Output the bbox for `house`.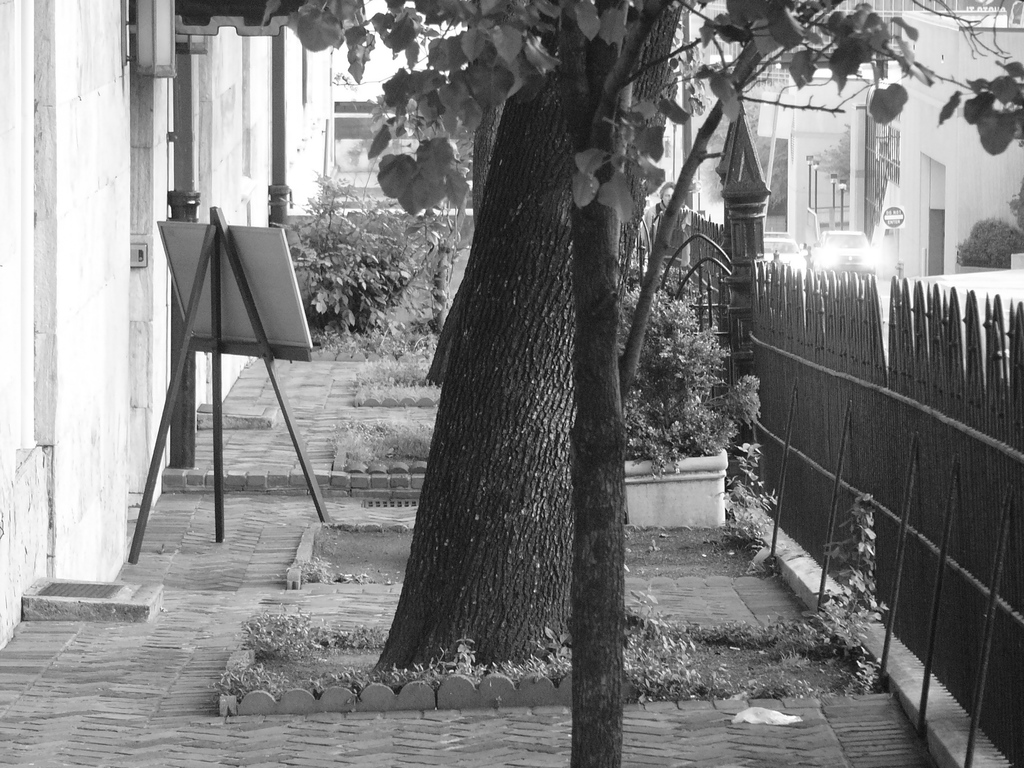
BBox(0, 0, 369, 669).
